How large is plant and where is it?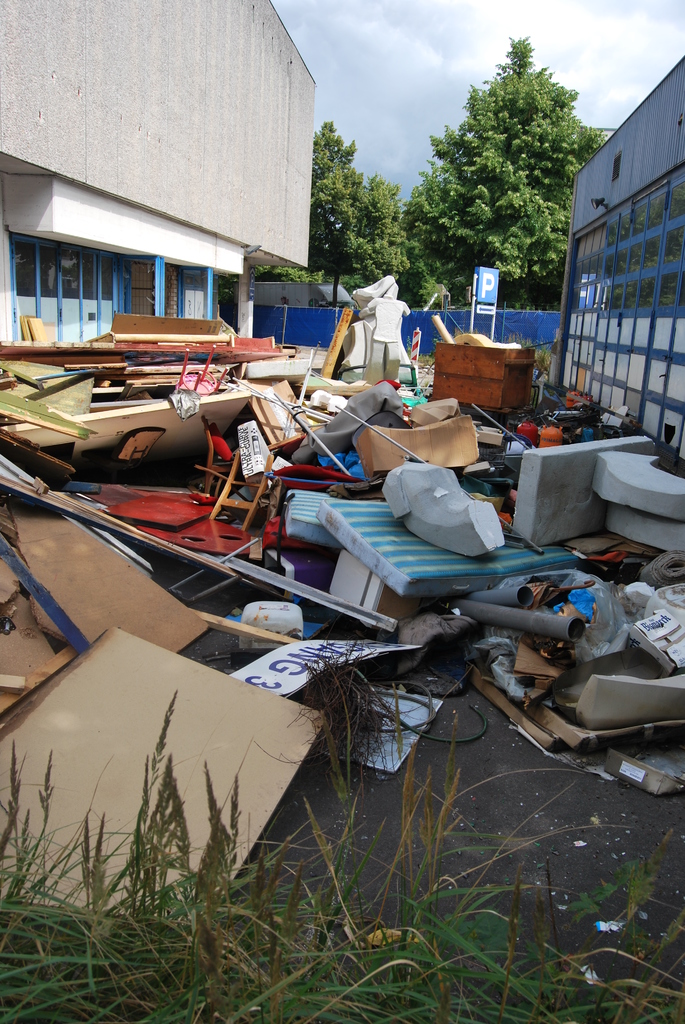
Bounding box: (246, 264, 326, 288).
